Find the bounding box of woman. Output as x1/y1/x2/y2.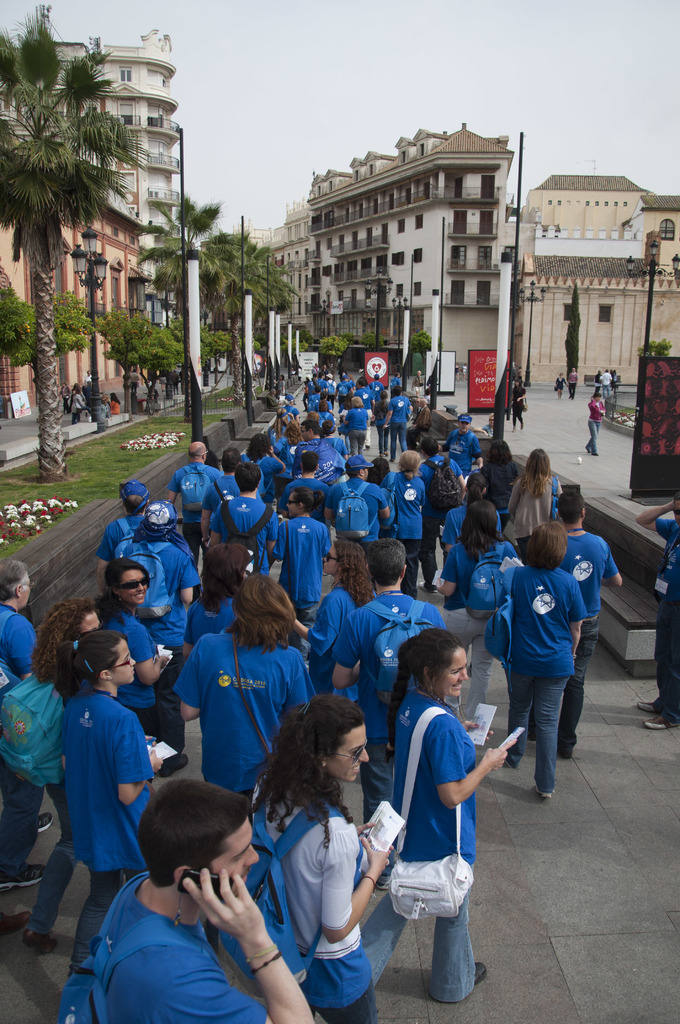
585/394/607/454.
